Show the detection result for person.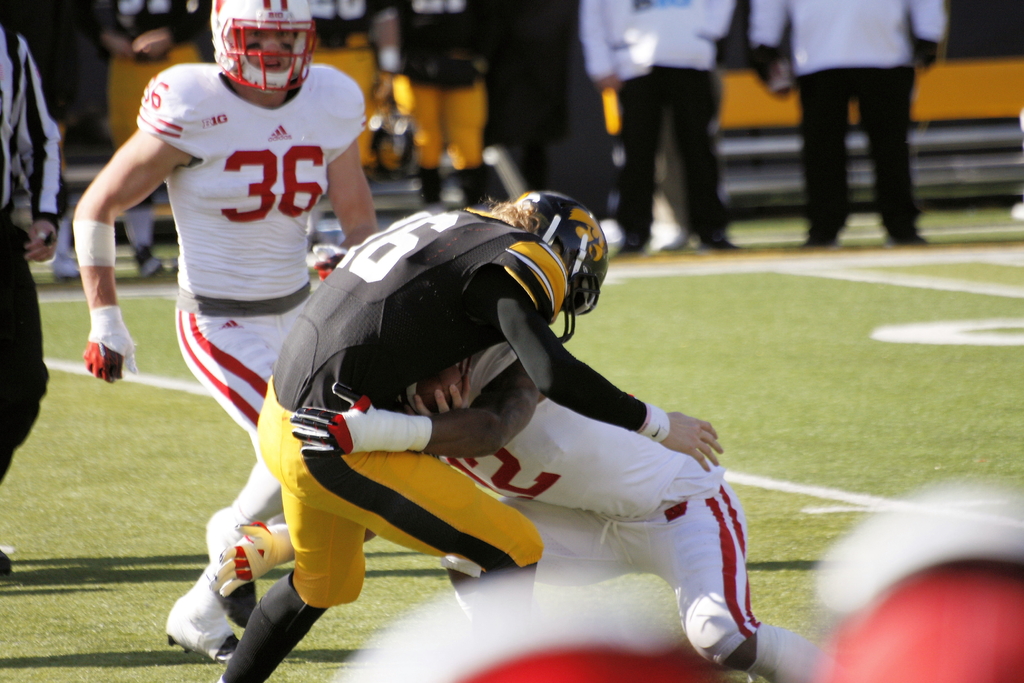
292:349:815:682.
